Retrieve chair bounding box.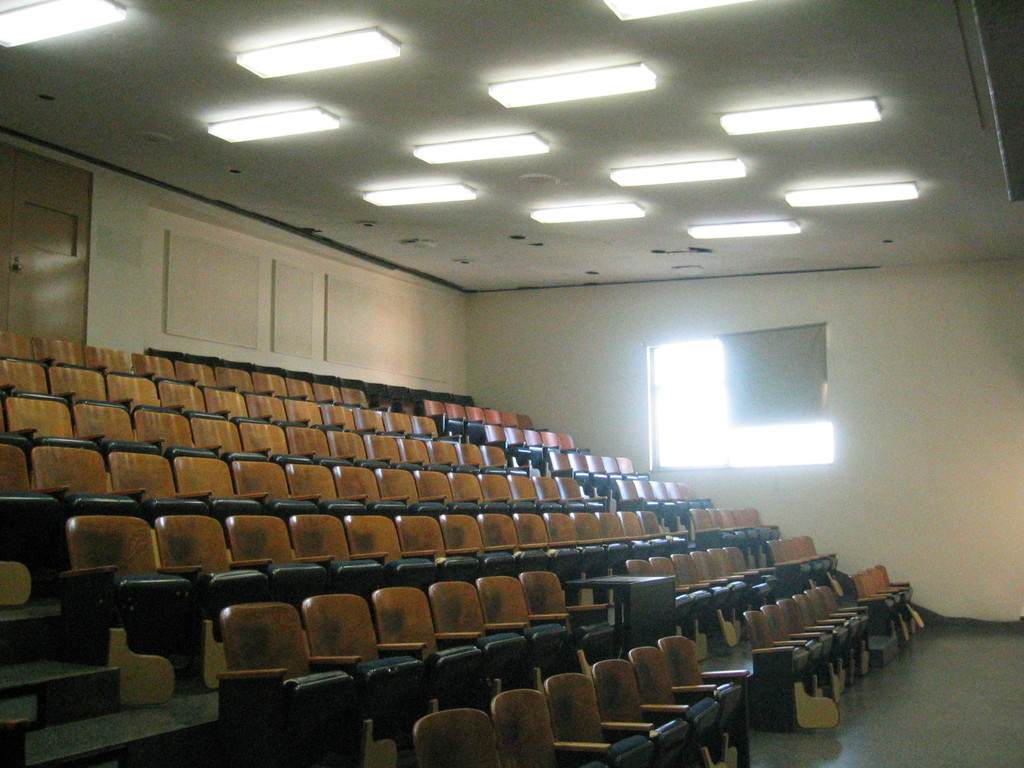
Bounding box: rect(630, 648, 721, 767).
